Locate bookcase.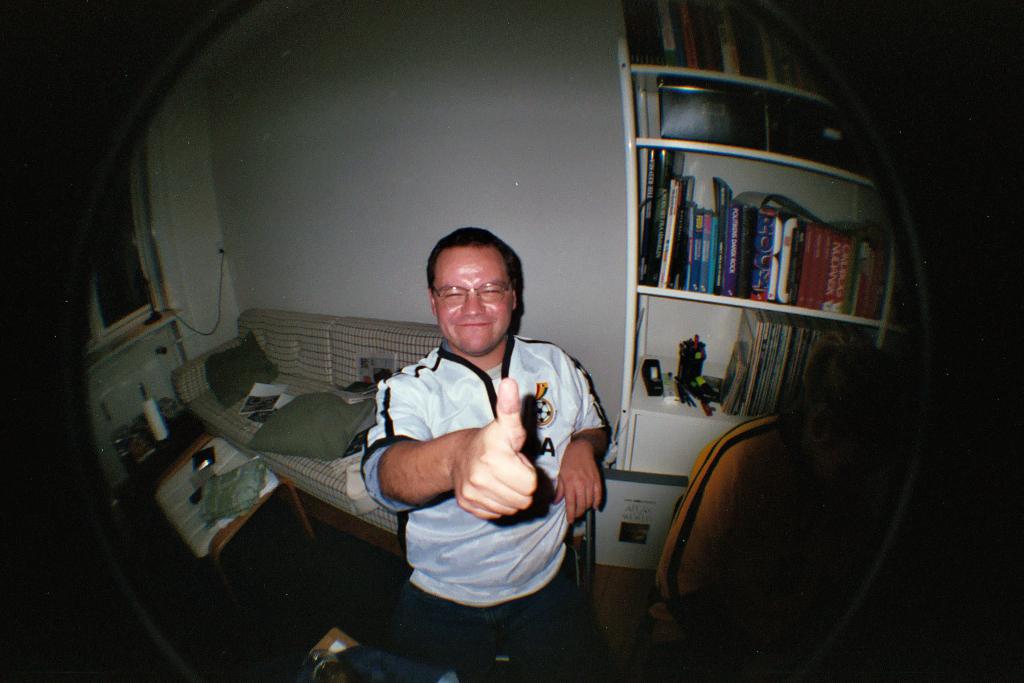
Bounding box: [left=610, top=0, right=922, bottom=483].
